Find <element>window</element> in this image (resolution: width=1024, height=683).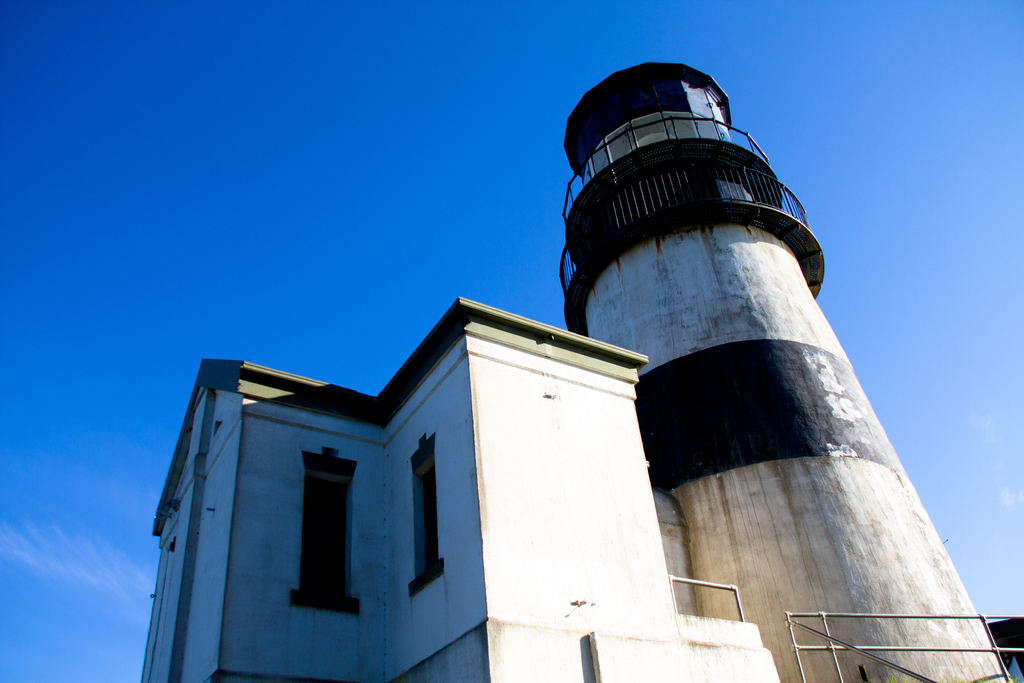
(406, 418, 439, 588).
